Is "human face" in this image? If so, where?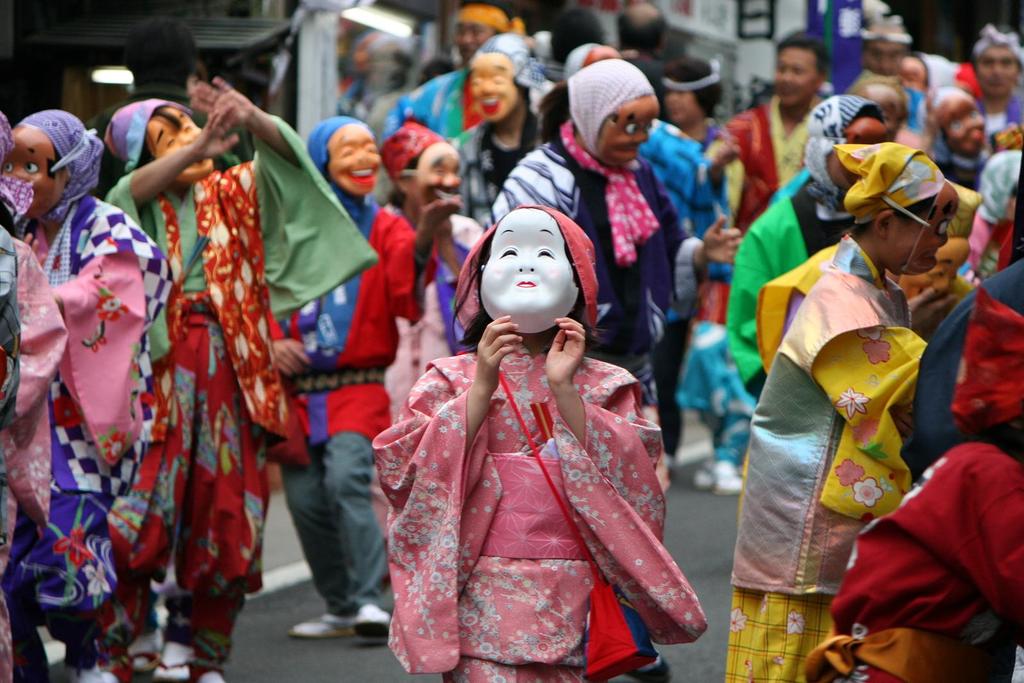
Yes, at 975:45:1016:96.
